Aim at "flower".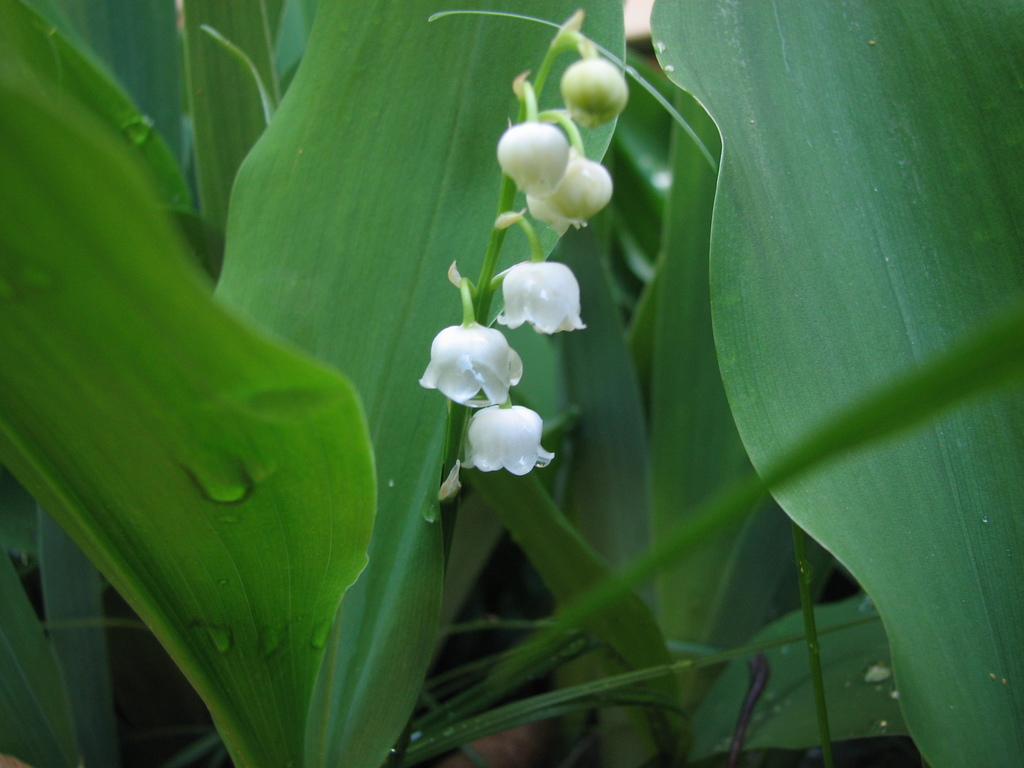
Aimed at rect(563, 57, 625, 124).
